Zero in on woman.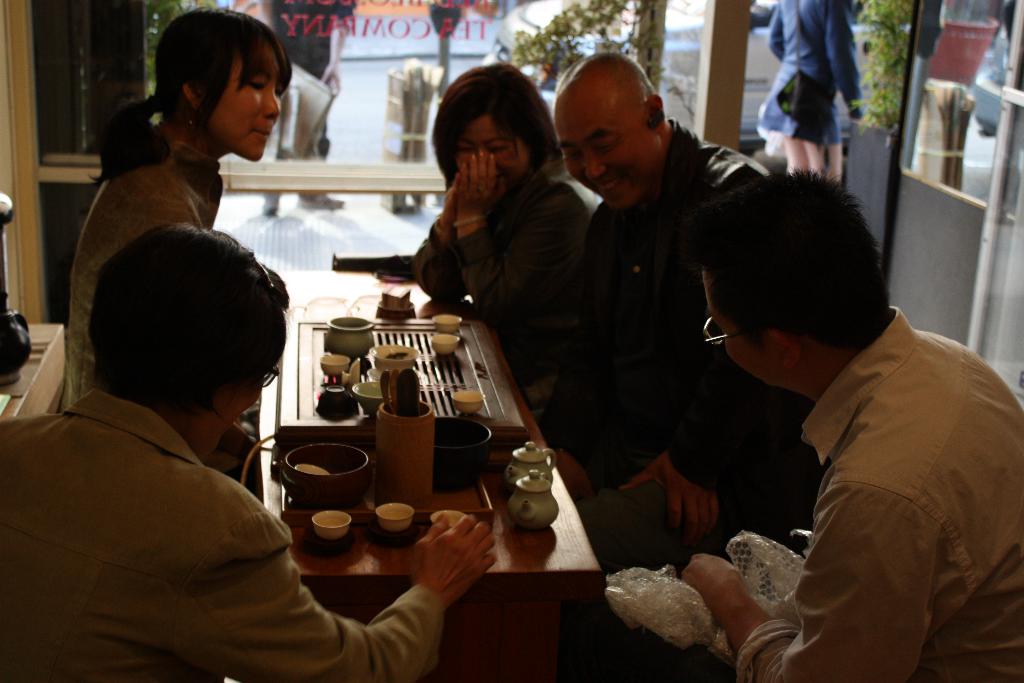
Zeroed in: [395,84,580,325].
